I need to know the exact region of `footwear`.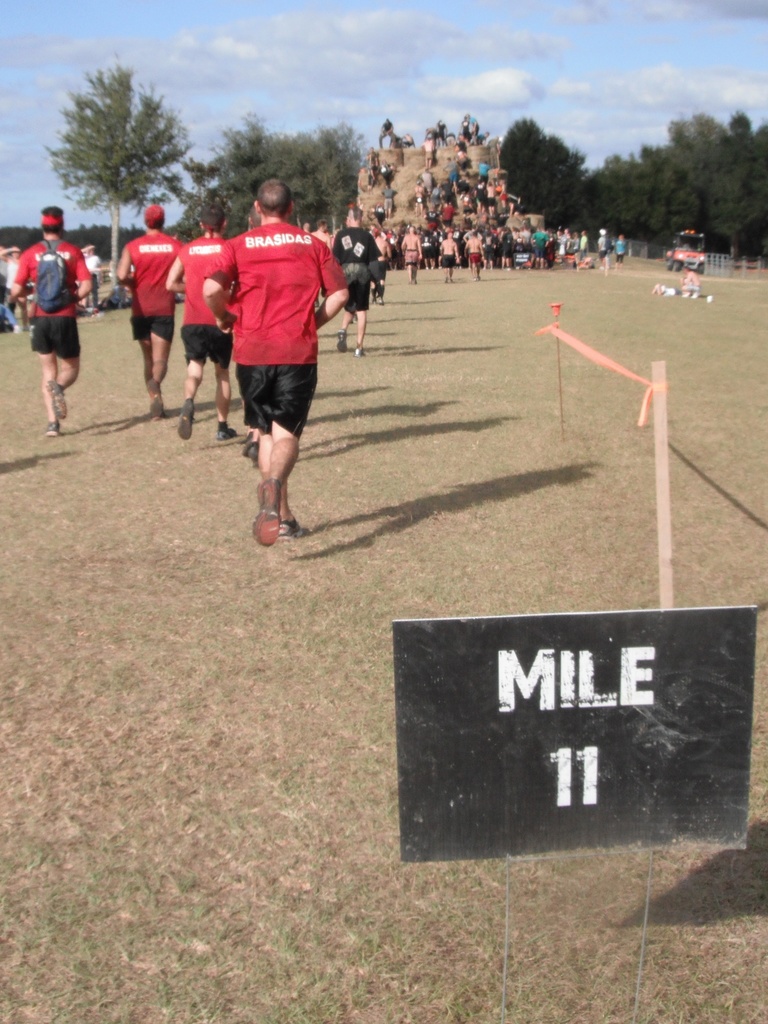
Region: bbox(45, 379, 66, 421).
